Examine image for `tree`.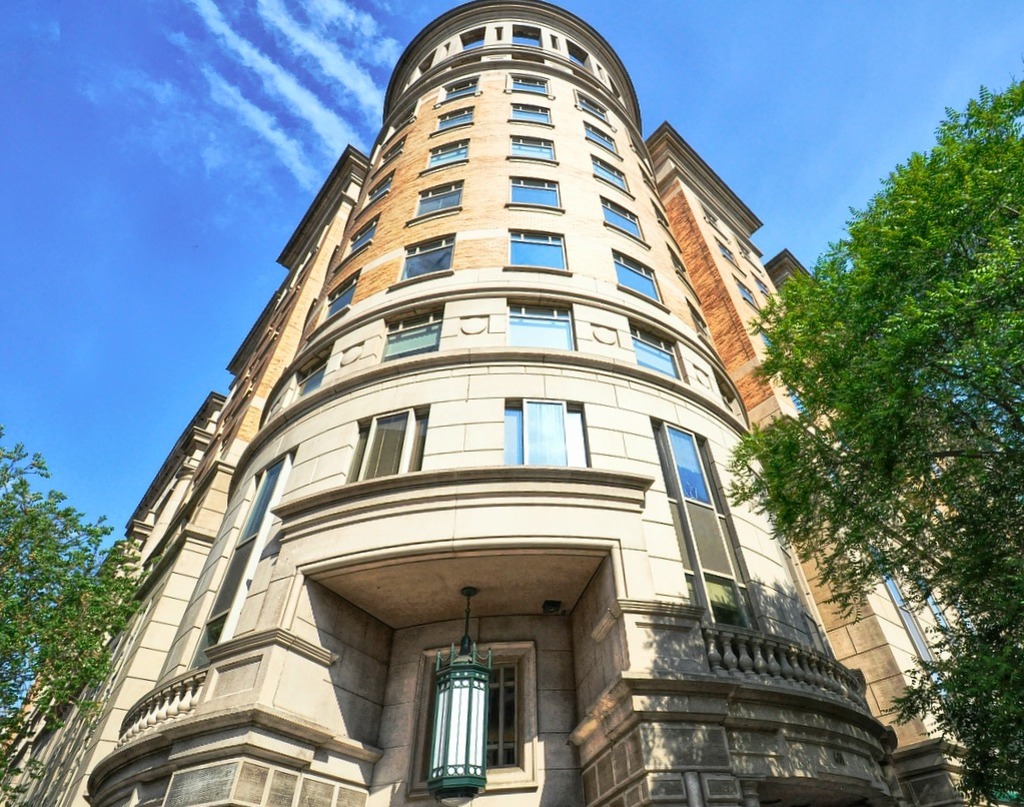
Examination result: bbox=[719, 76, 1023, 806].
